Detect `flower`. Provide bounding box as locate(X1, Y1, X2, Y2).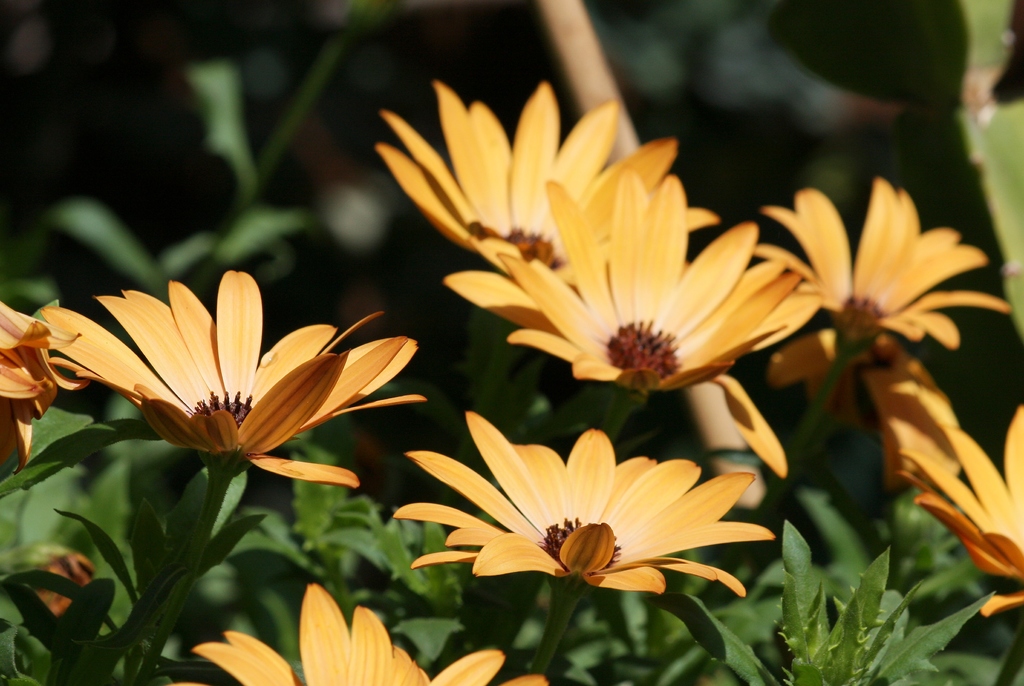
locate(51, 272, 422, 487).
